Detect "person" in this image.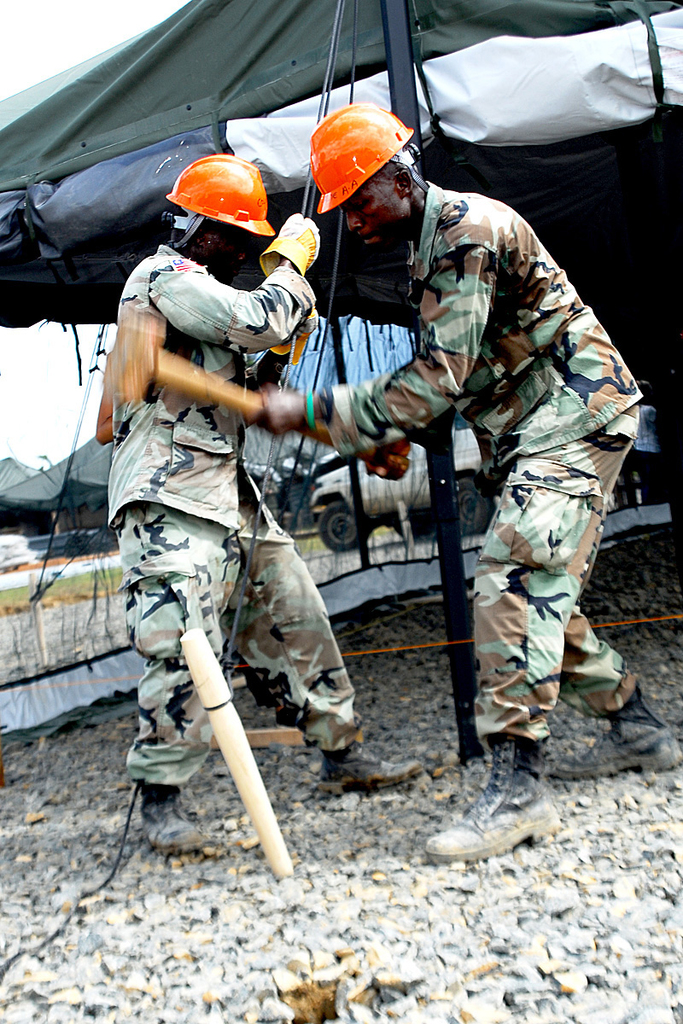
Detection: [265,108,676,861].
